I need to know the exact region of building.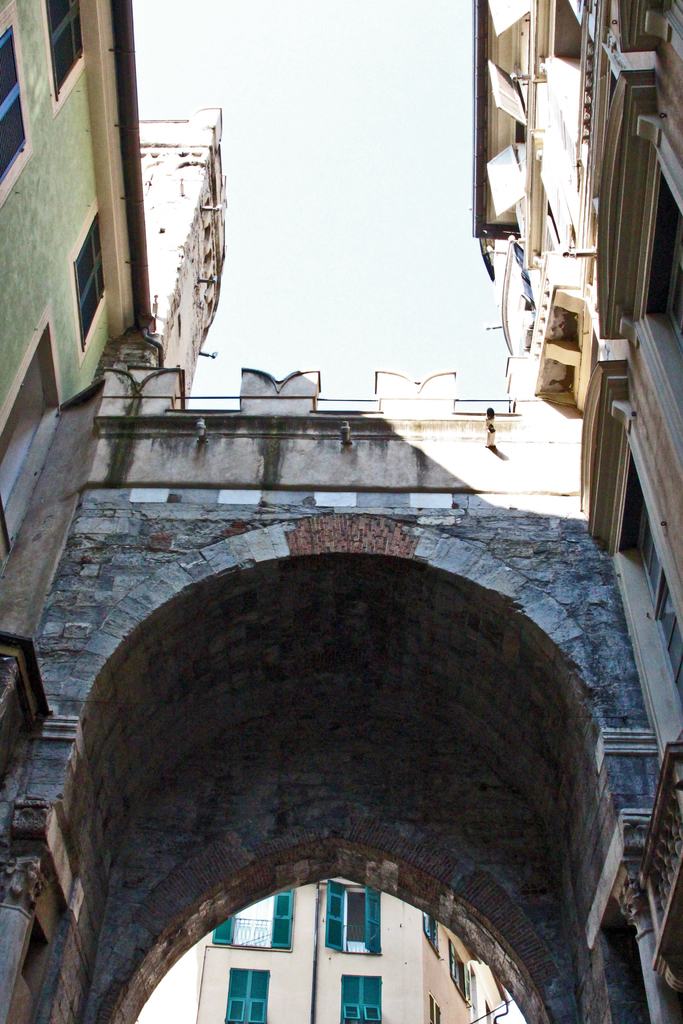
Region: select_region(0, 6, 682, 1023).
